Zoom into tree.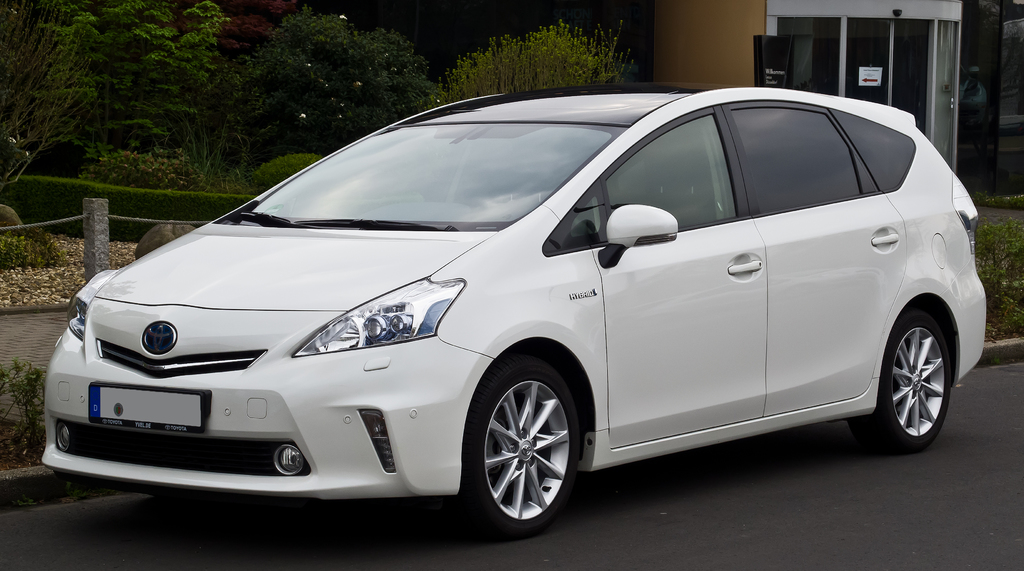
Zoom target: select_region(225, 6, 436, 154).
